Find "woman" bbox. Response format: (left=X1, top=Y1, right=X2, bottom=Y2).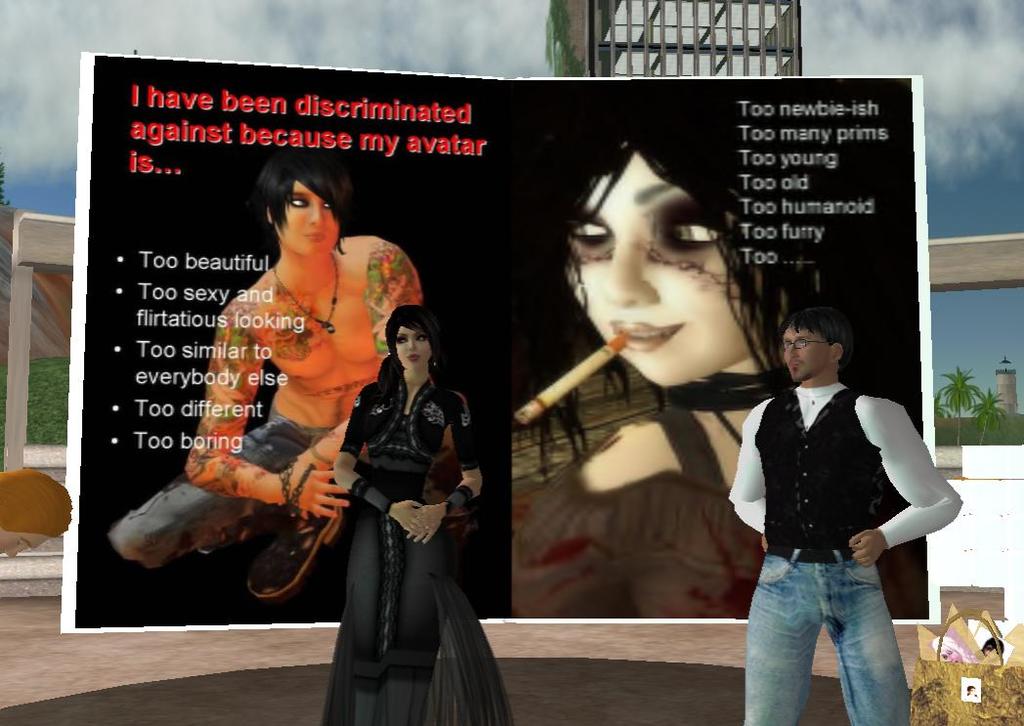
(left=507, top=101, right=861, bottom=620).
